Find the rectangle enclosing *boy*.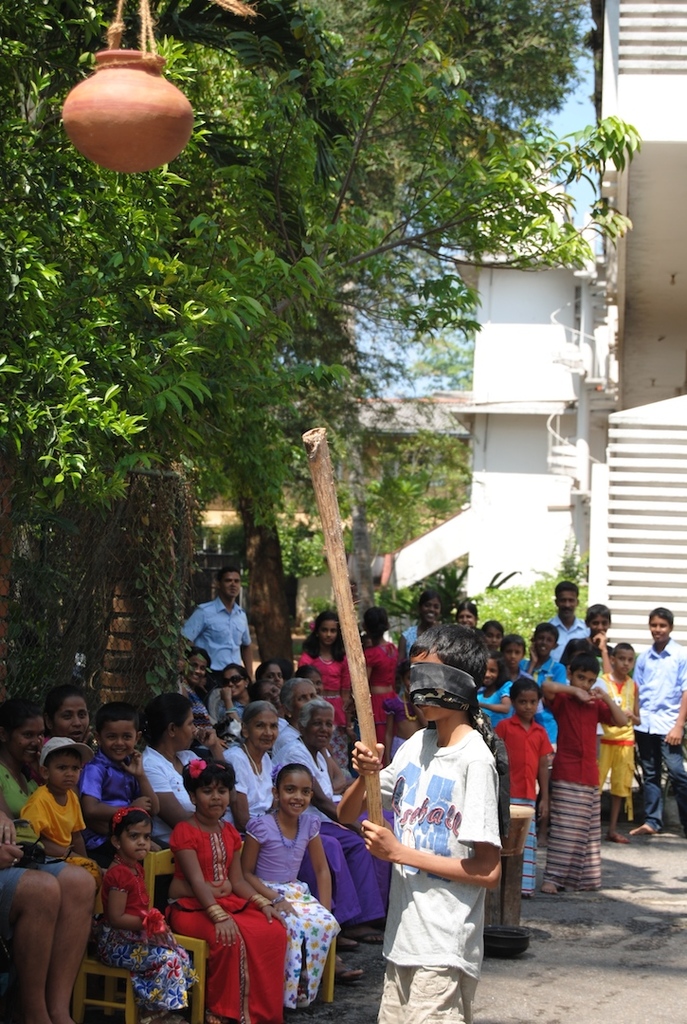
region(626, 602, 686, 839).
